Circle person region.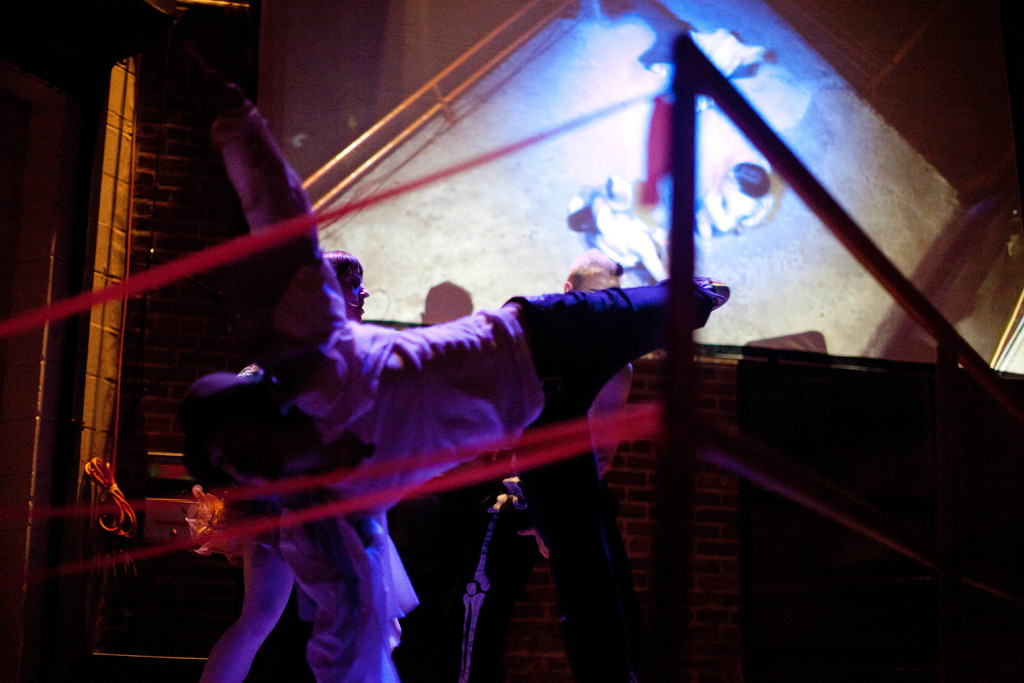
Region: box=[176, 12, 735, 682].
